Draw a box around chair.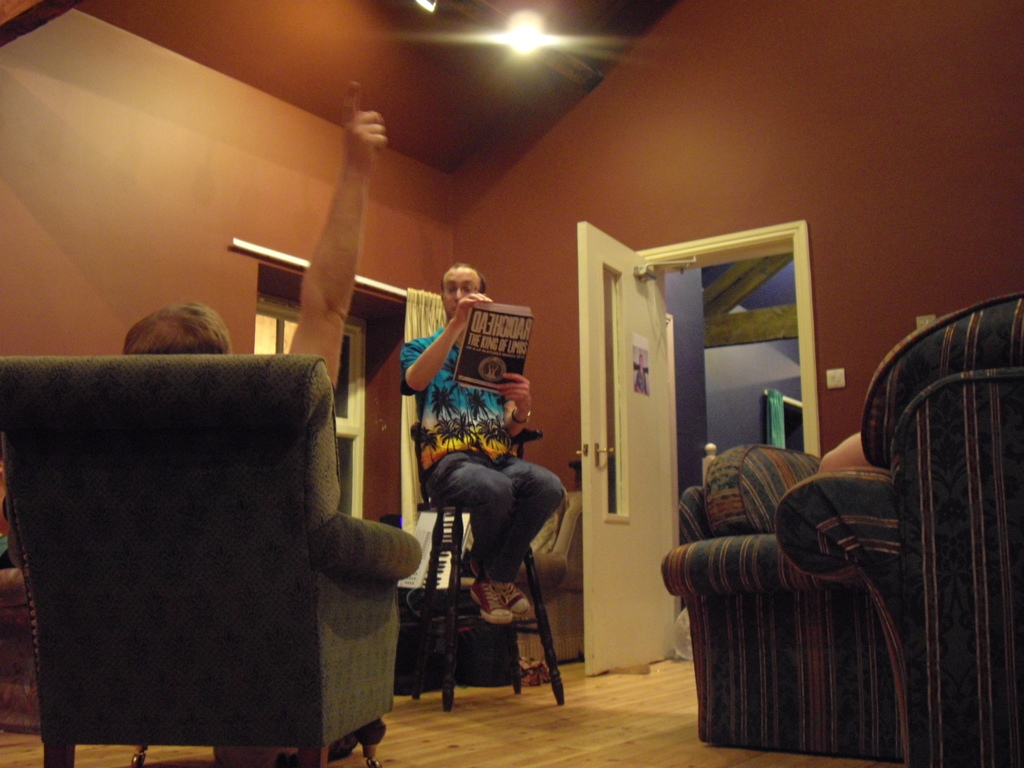
x1=412 y1=387 x2=566 y2=710.
